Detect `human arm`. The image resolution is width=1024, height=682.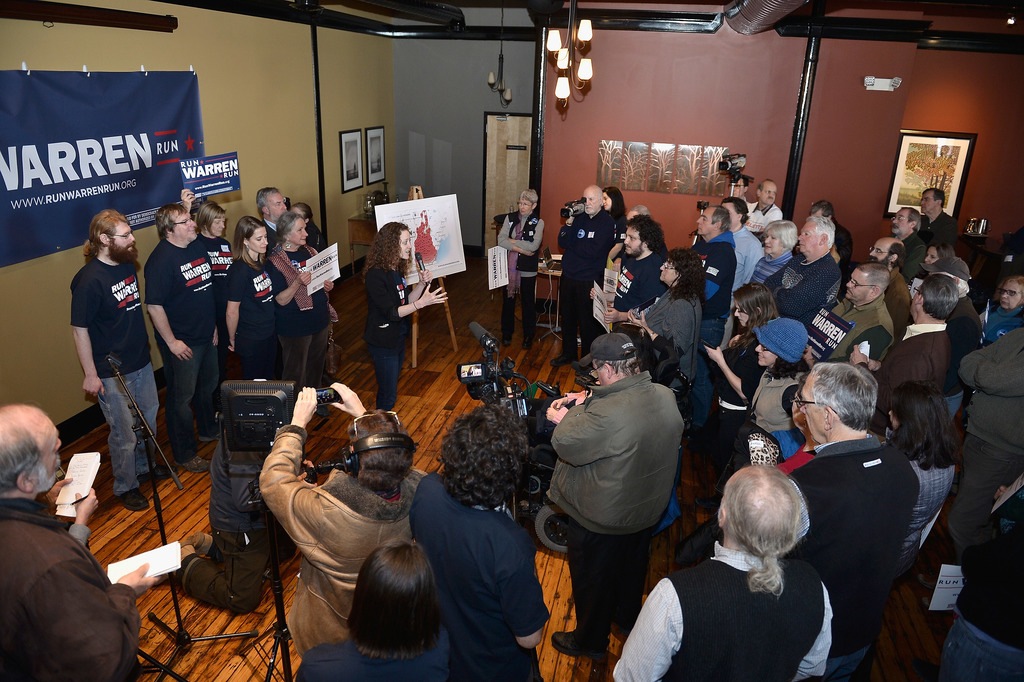
(x1=38, y1=468, x2=70, y2=508).
